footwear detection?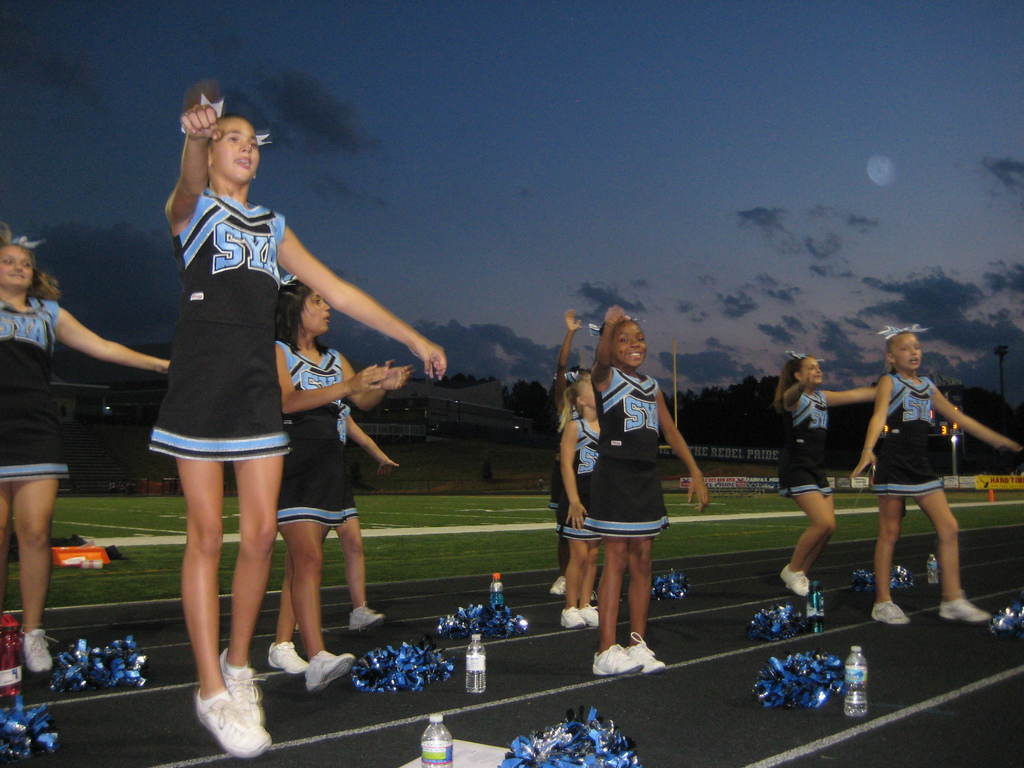
[left=780, top=564, right=812, bottom=598]
